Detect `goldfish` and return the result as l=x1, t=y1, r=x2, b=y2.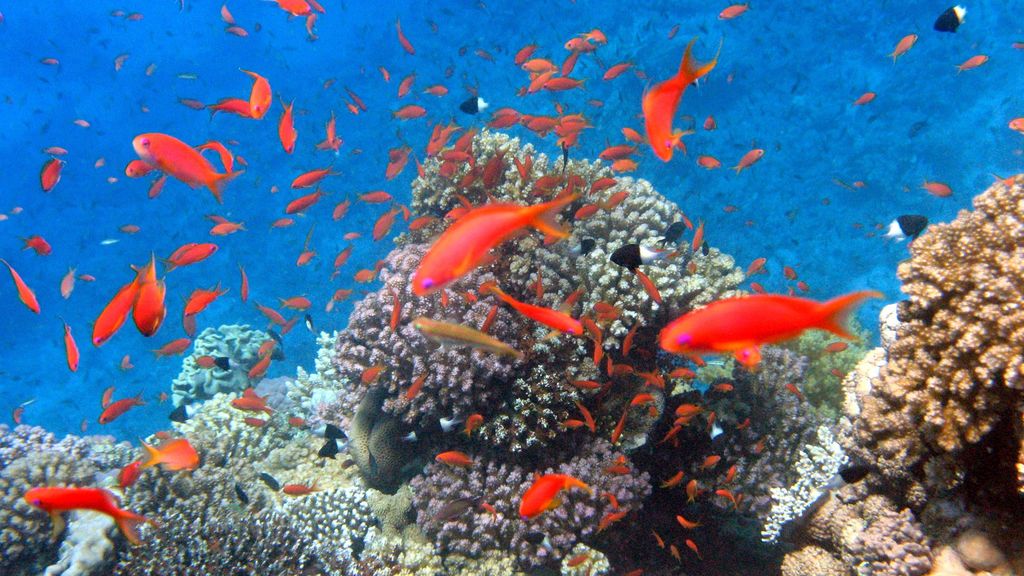
l=694, t=454, r=722, b=473.
